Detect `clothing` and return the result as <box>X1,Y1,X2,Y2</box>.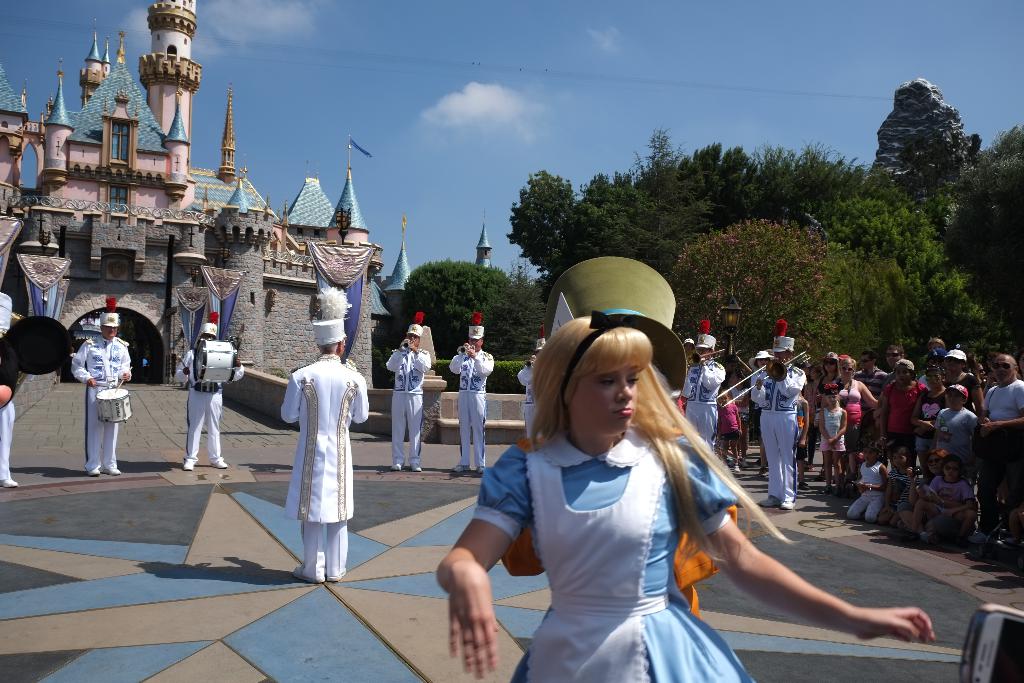
<box>172,347,243,466</box>.
